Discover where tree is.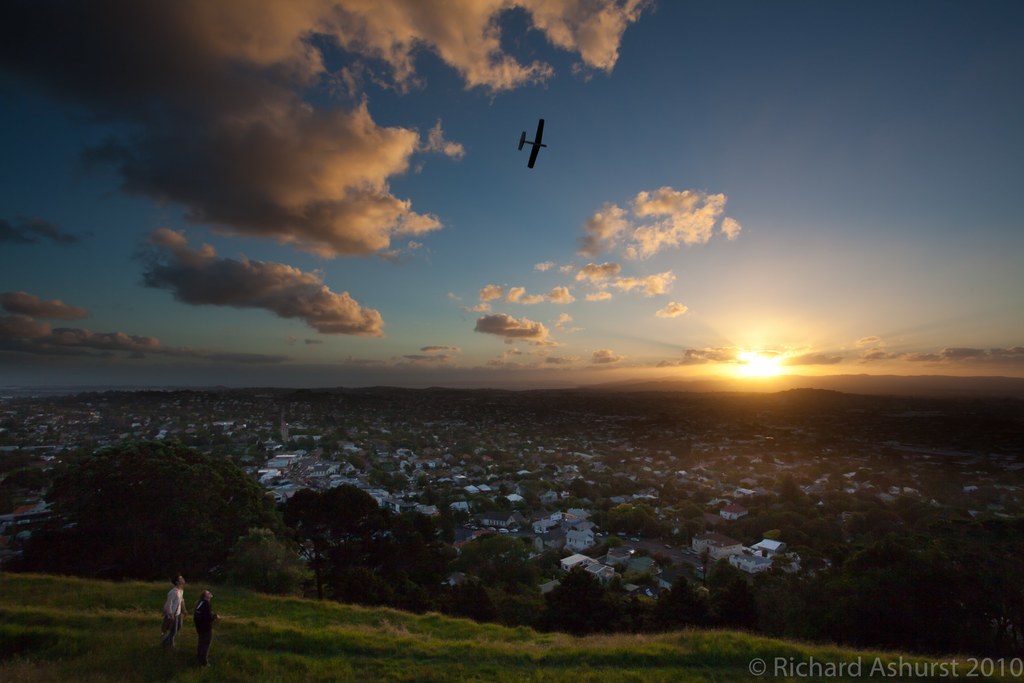
Discovered at 657:570:719:628.
